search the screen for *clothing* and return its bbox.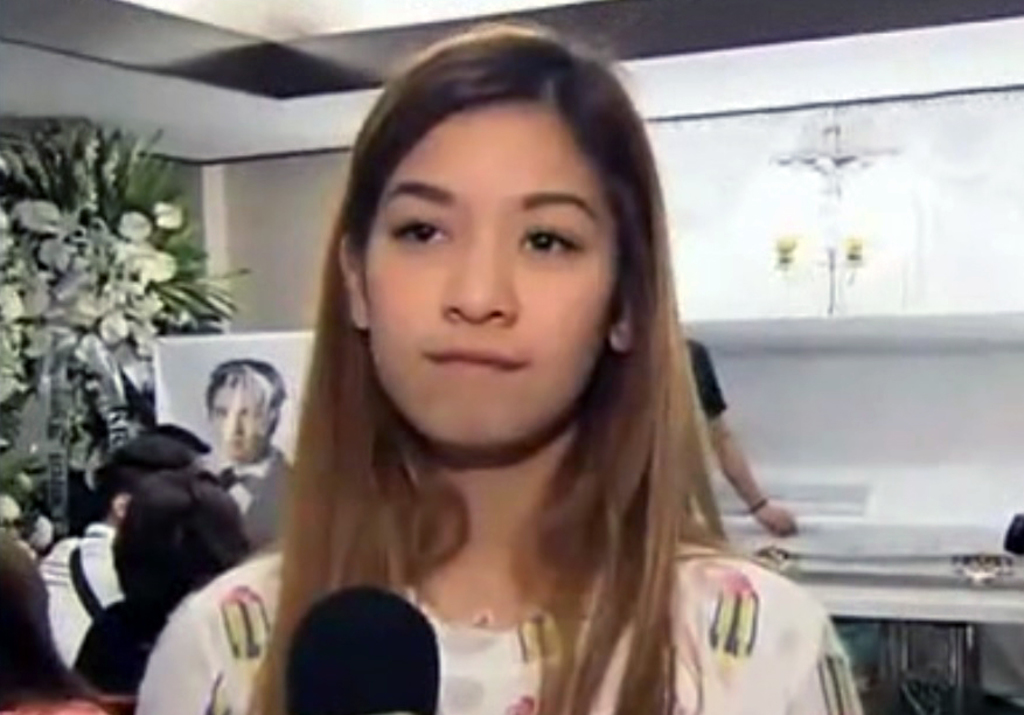
Found: {"x1": 72, "y1": 589, "x2": 174, "y2": 699}.
